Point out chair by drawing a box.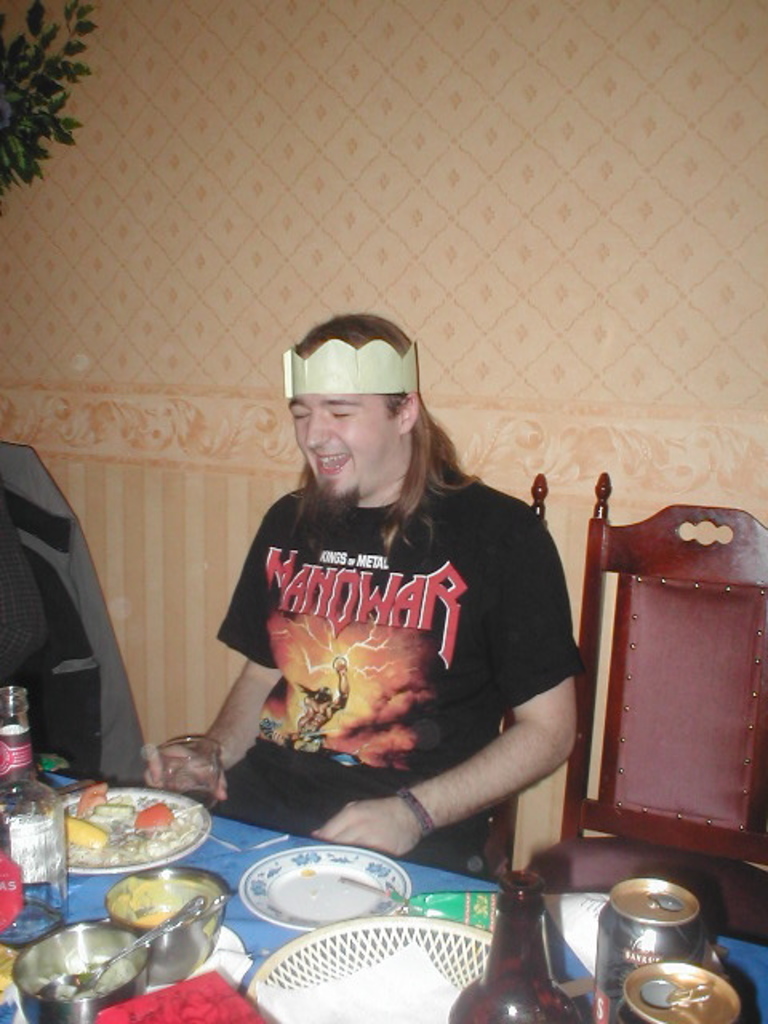
(565,494,765,910).
